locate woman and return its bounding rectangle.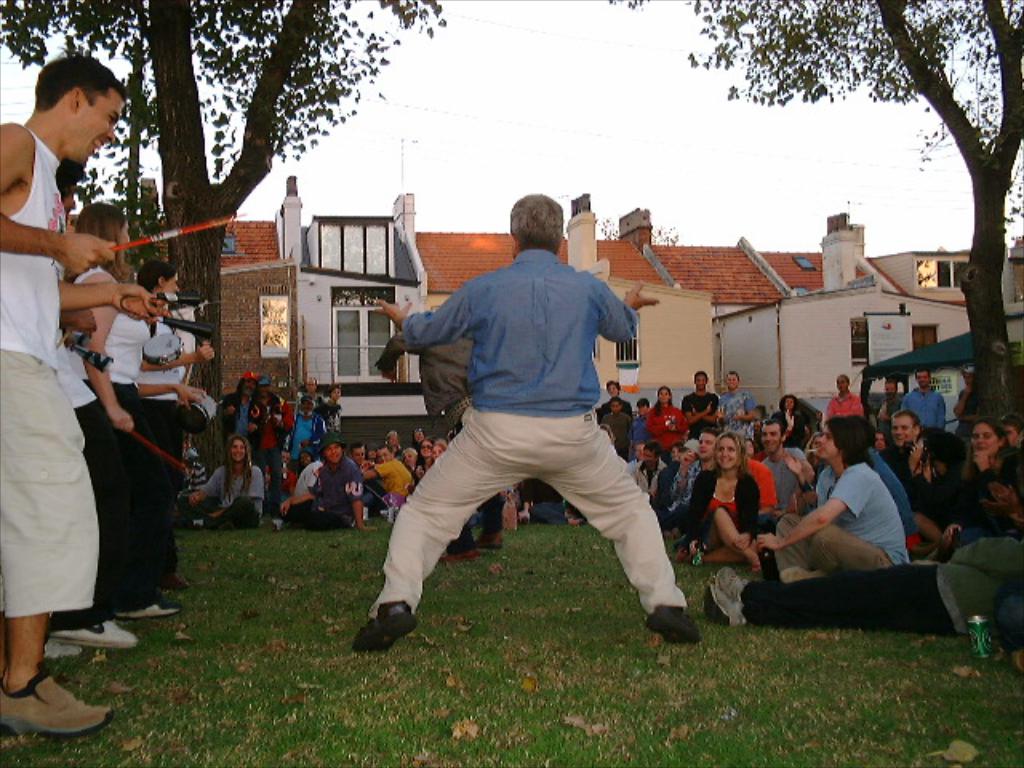
<box>677,430,763,571</box>.
